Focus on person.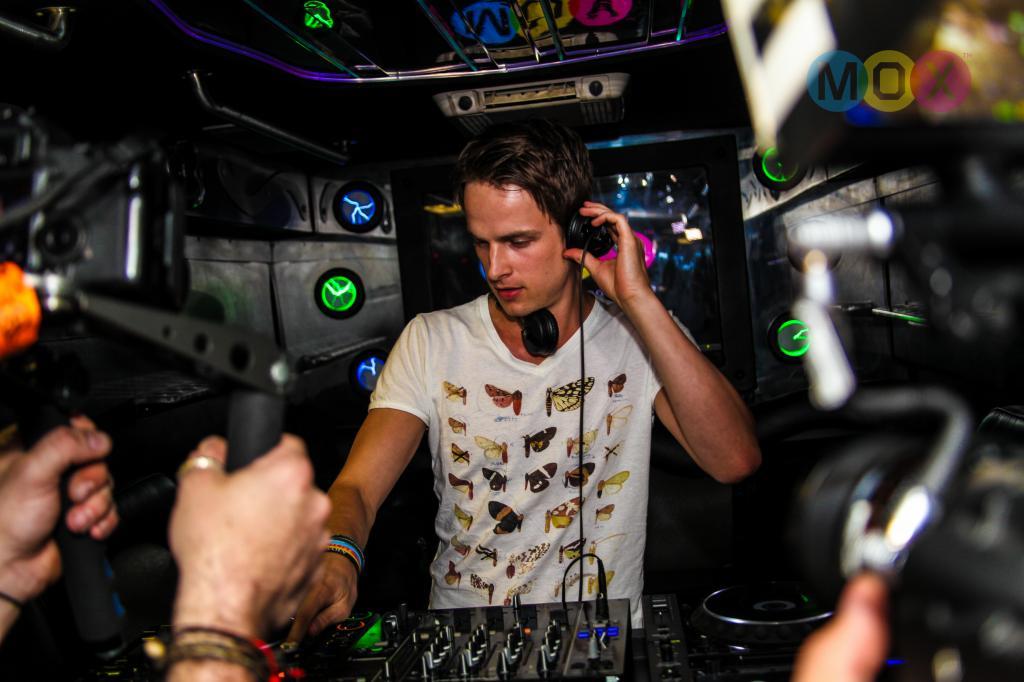
Focused at detection(792, 568, 895, 681).
